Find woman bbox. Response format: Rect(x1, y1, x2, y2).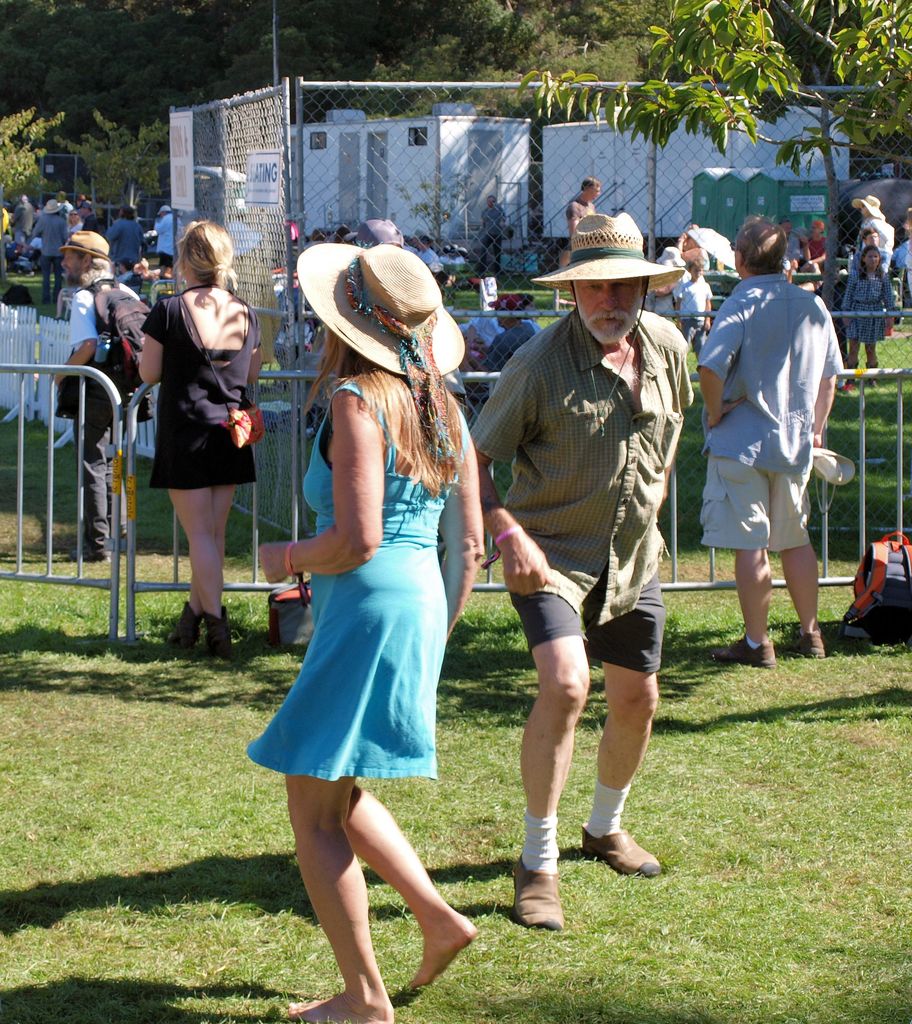
Rect(253, 259, 484, 875).
